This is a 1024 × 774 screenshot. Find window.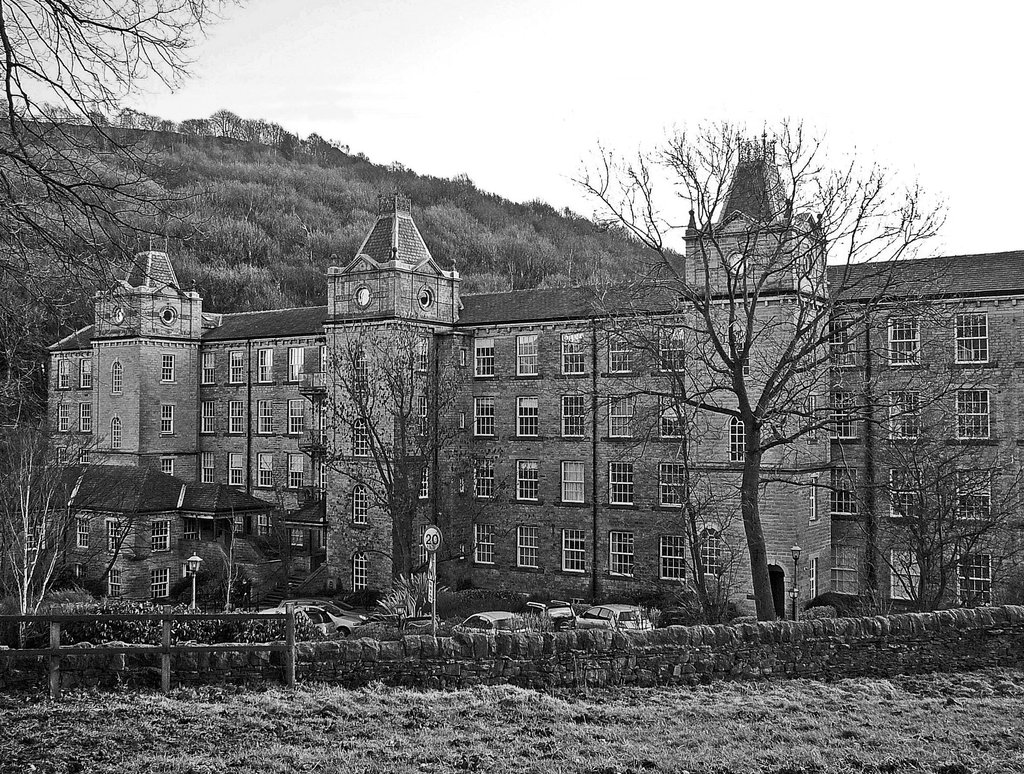
Bounding box: Rect(349, 548, 369, 593).
